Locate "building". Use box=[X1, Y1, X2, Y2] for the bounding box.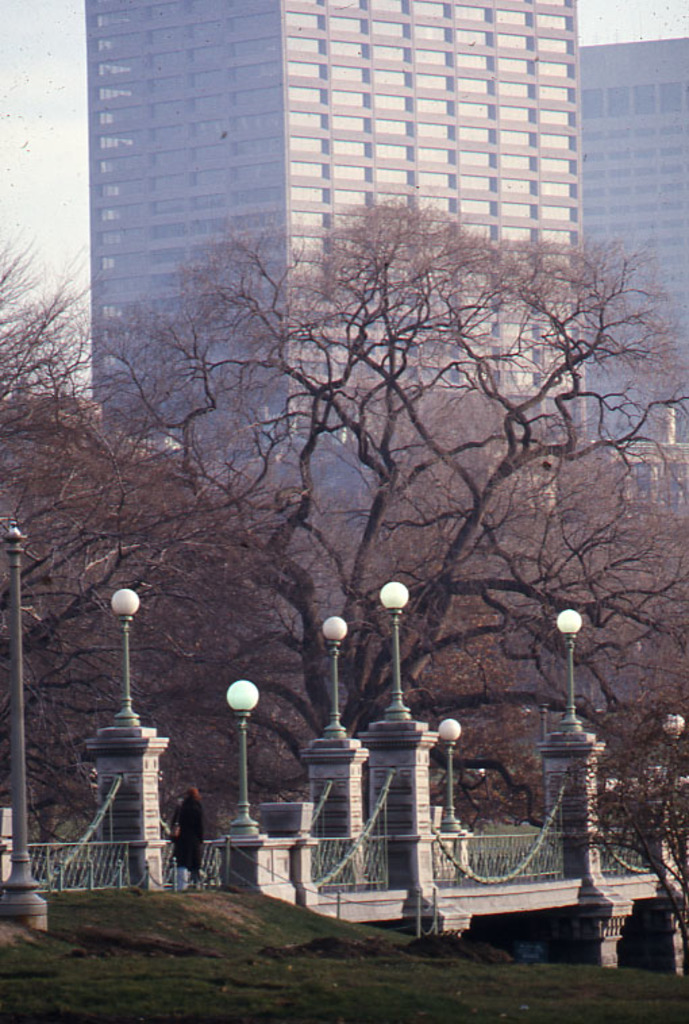
box=[573, 32, 688, 447].
